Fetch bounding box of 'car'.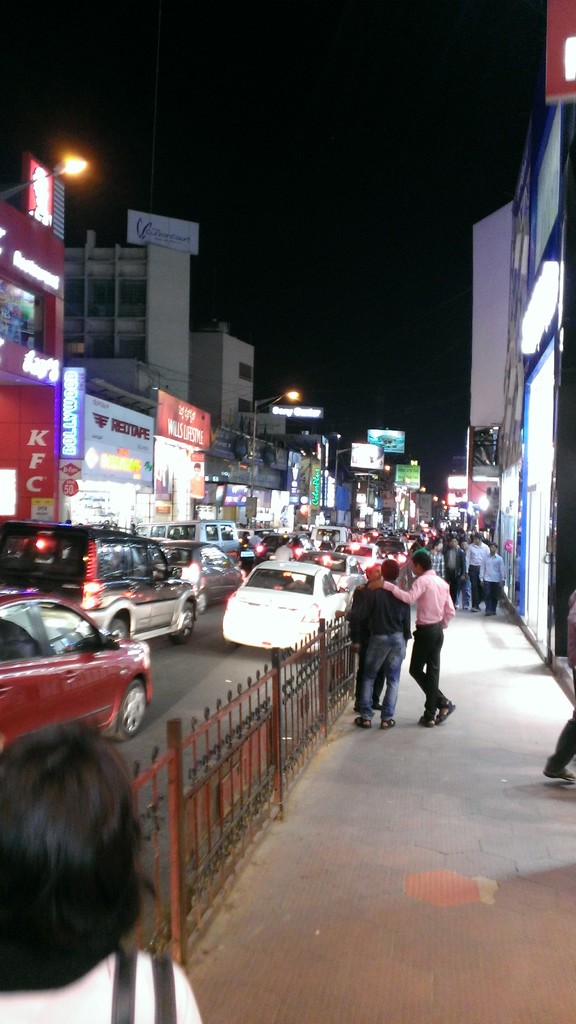
Bbox: locate(219, 554, 351, 652).
